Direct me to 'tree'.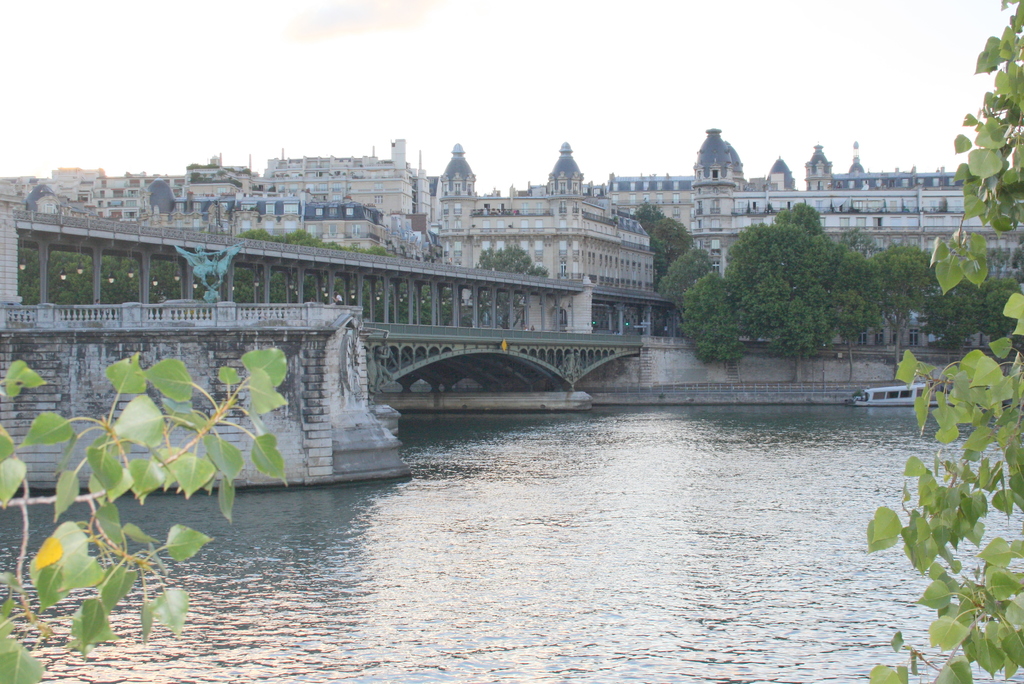
Direction: {"x1": 649, "y1": 198, "x2": 696, "y2": 278}.
